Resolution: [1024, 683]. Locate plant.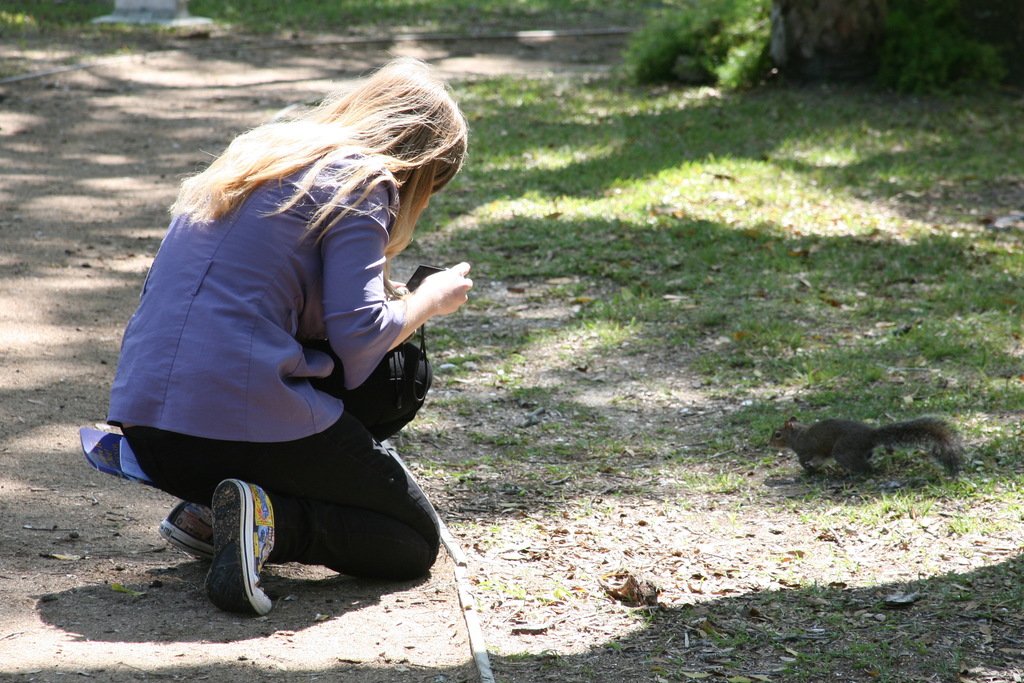
left=698, top=575, right=701, bottom=595.
